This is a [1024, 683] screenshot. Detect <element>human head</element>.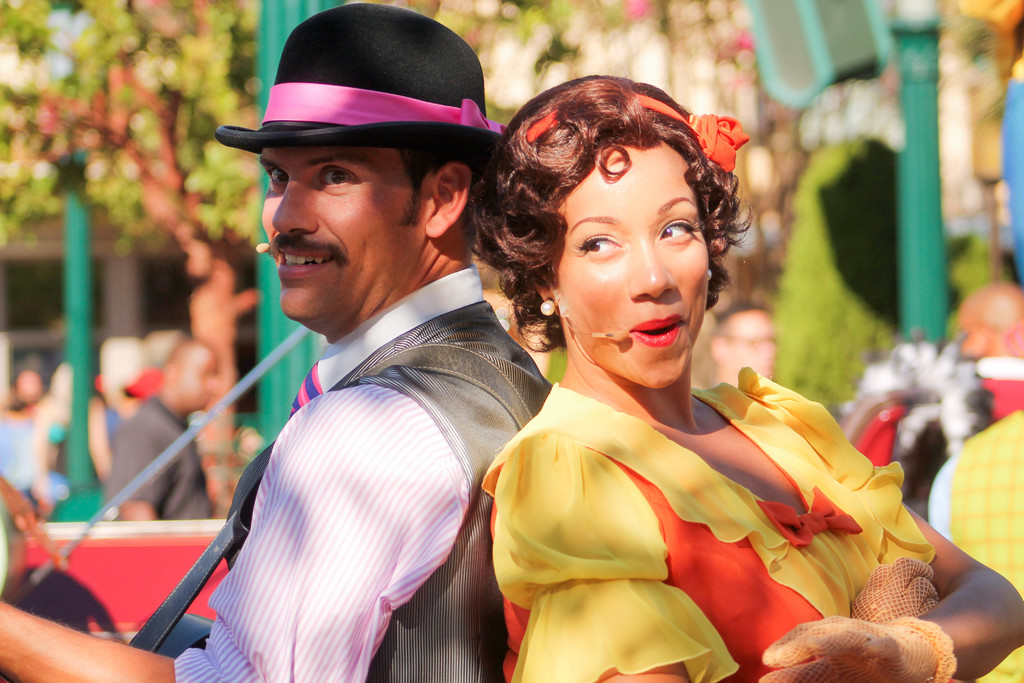
BBox(708, 309, 772, 384).
